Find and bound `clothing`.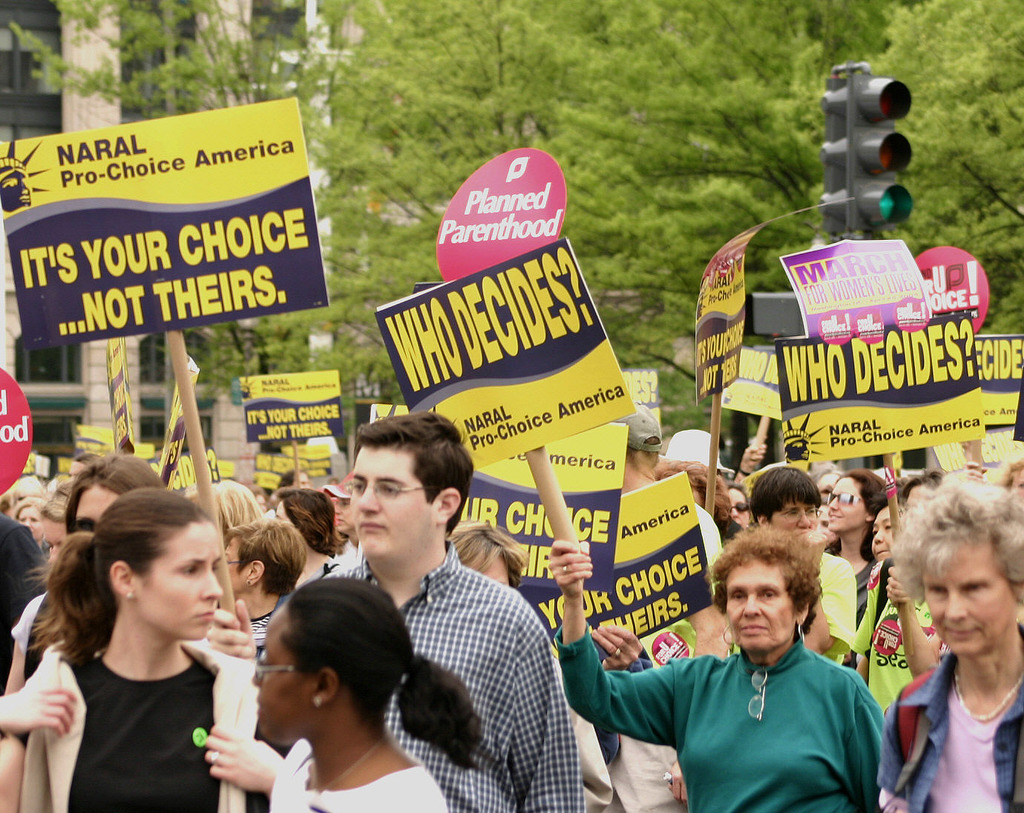
Bound: bbox=[882, 624, 1023, 812].
